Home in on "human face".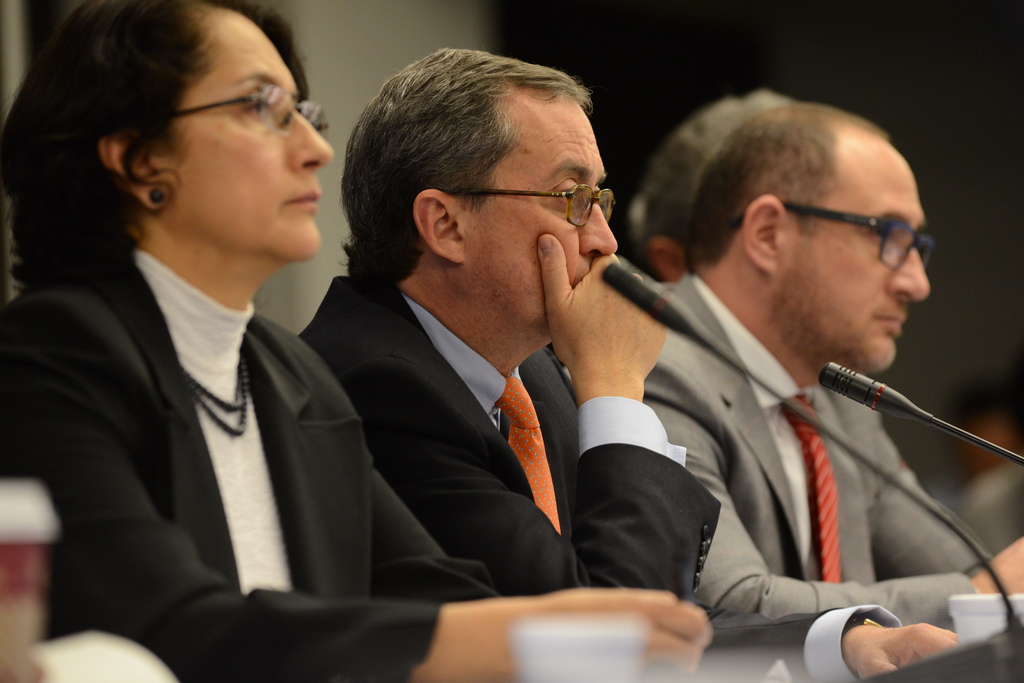
Homed in at x1=785 y1=130 x2=934 y2=373.
